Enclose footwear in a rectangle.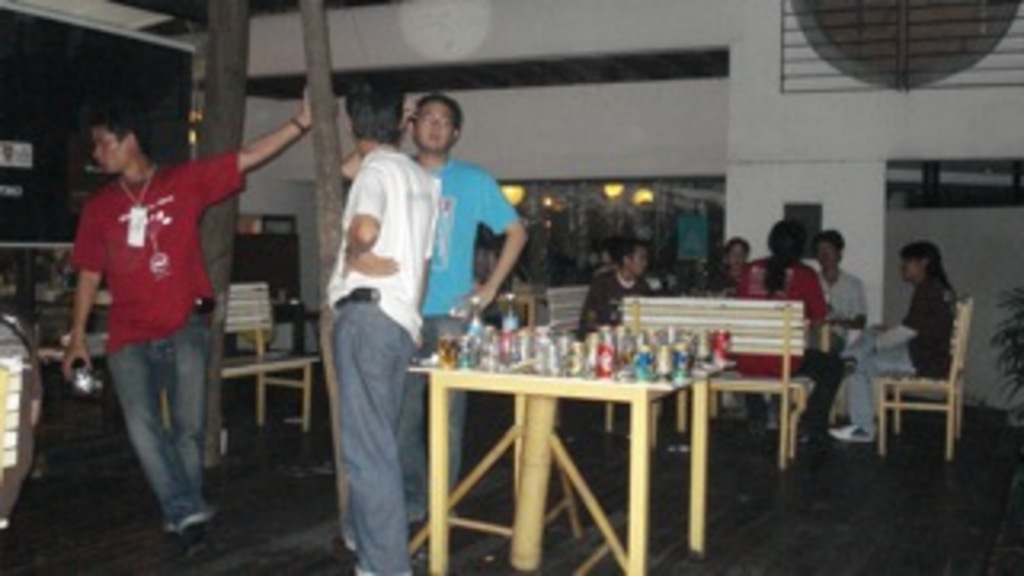
(x1=742, y1=419, x2=774, y2=448).
